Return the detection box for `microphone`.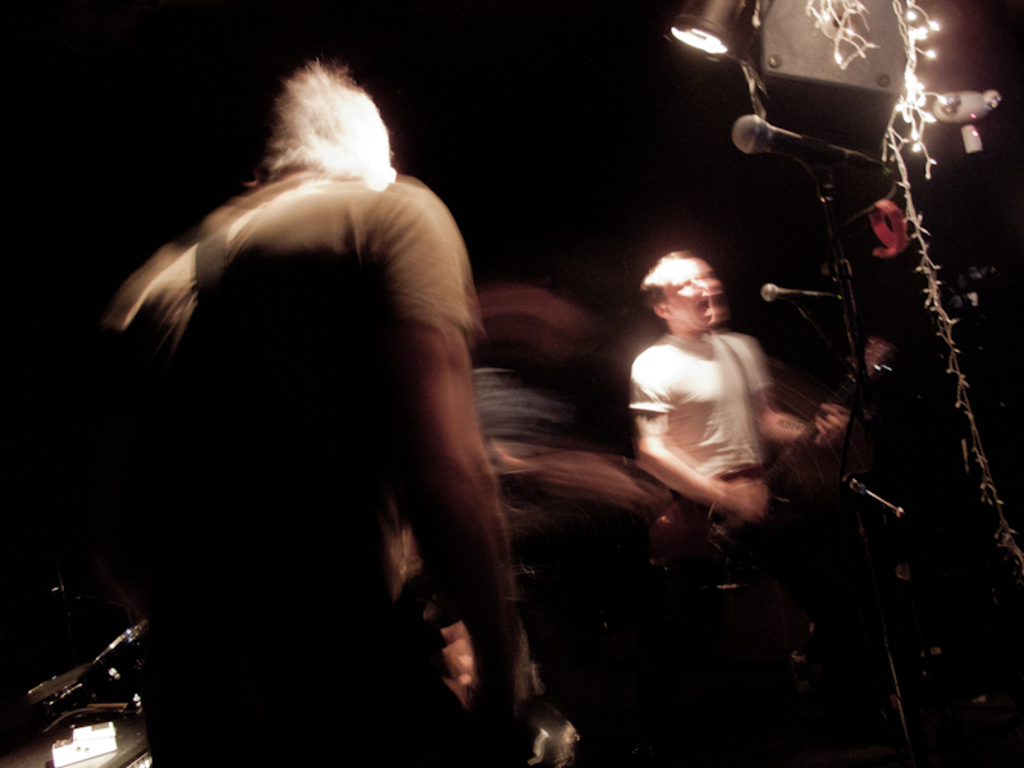
762,279,838,306.
